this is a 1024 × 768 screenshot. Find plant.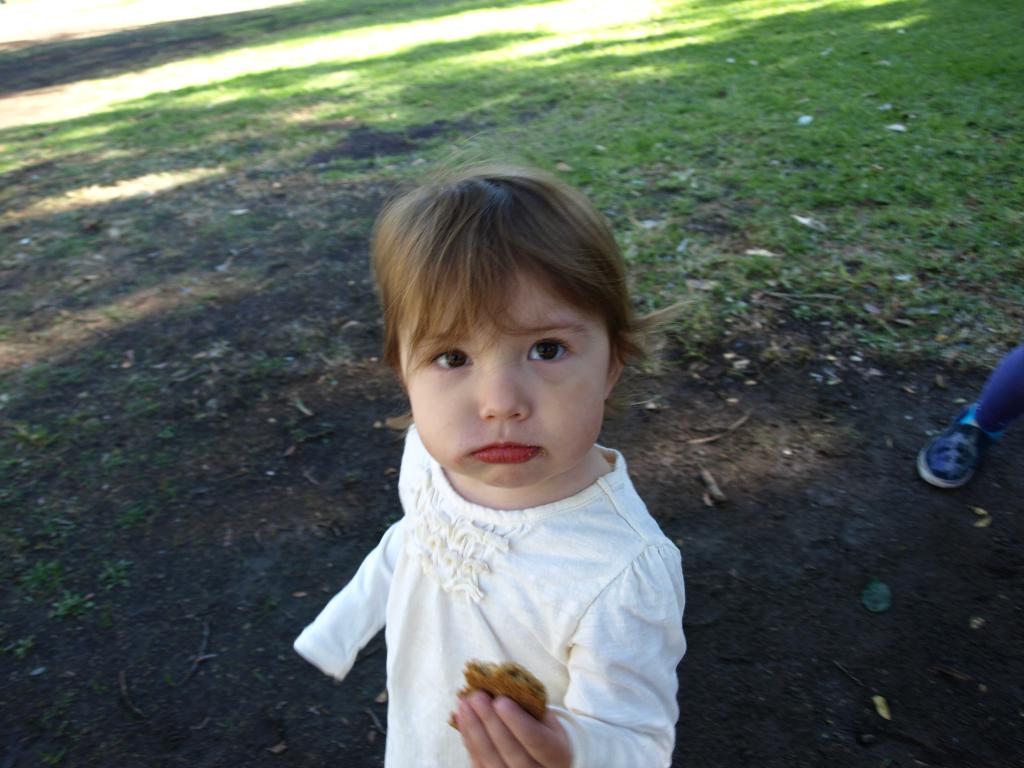
Bounding box: <region>108, 454, 147, 464</region>.
